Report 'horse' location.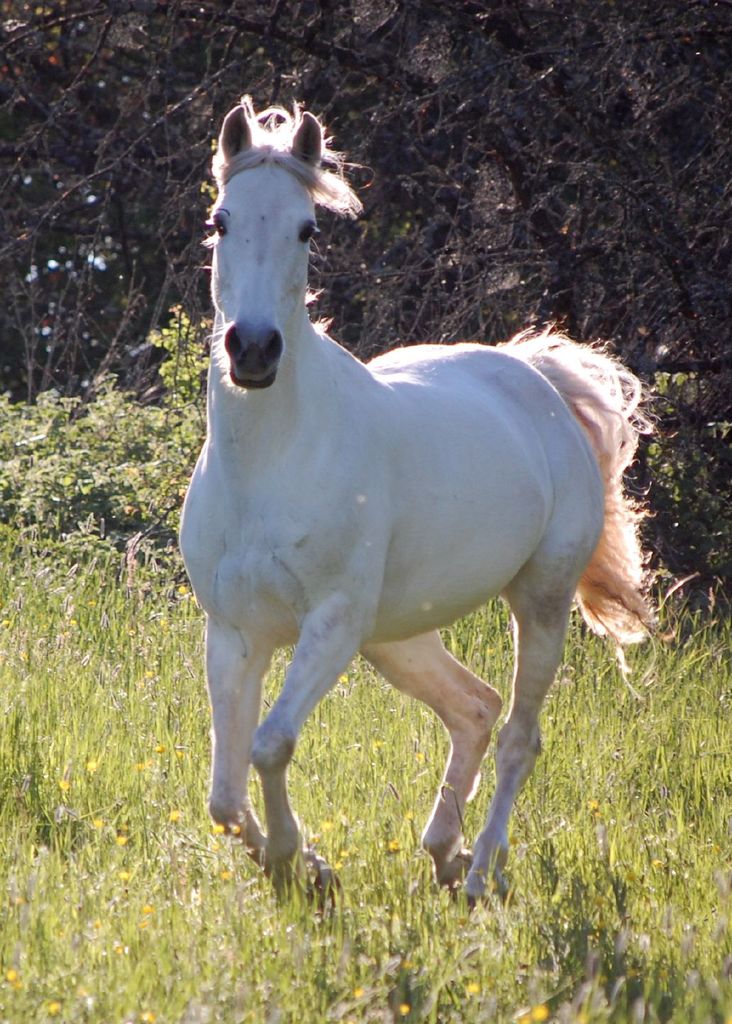
Report: Rect(179, 90, 675, 913).
